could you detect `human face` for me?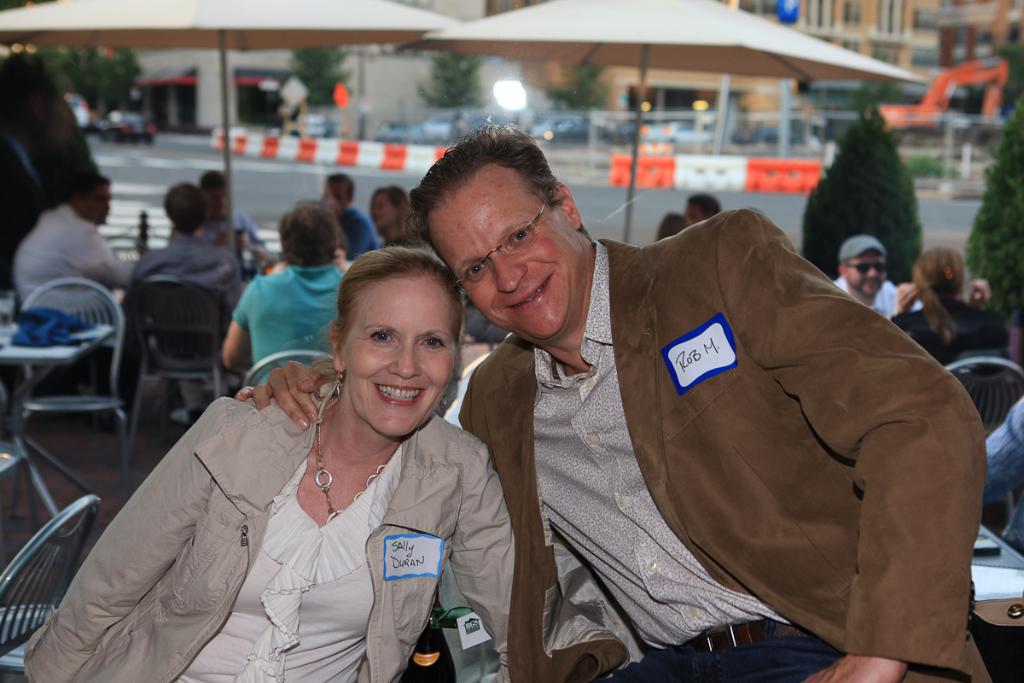
Detection result: {"left": 369, "top": 192, "right": 393, "bottom": 225}.
